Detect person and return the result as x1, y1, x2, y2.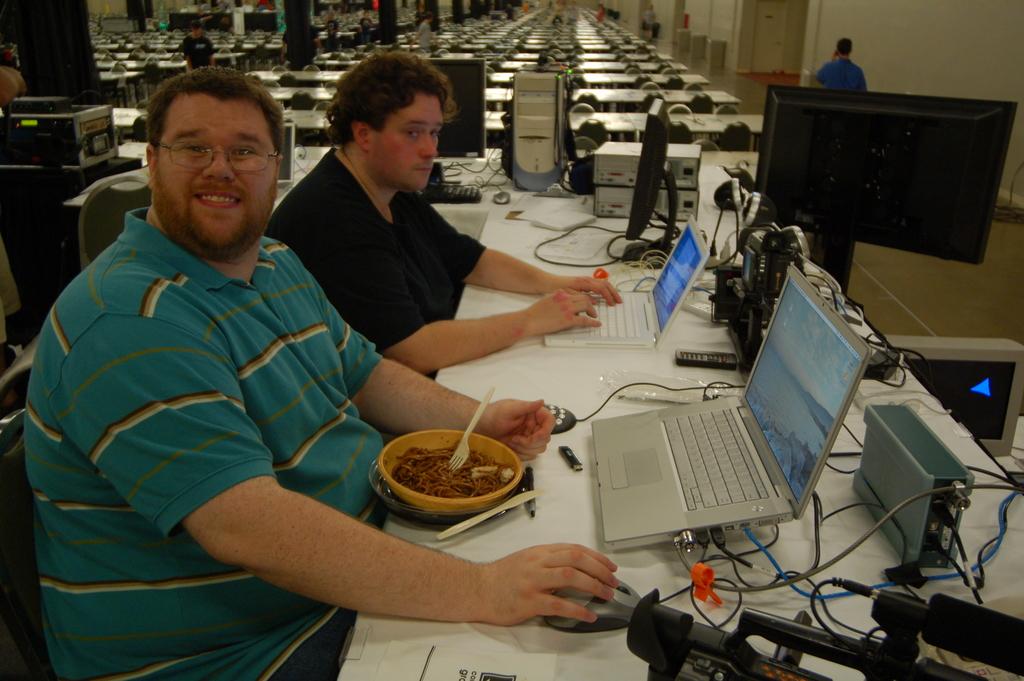
323, 13, 340, 57.
